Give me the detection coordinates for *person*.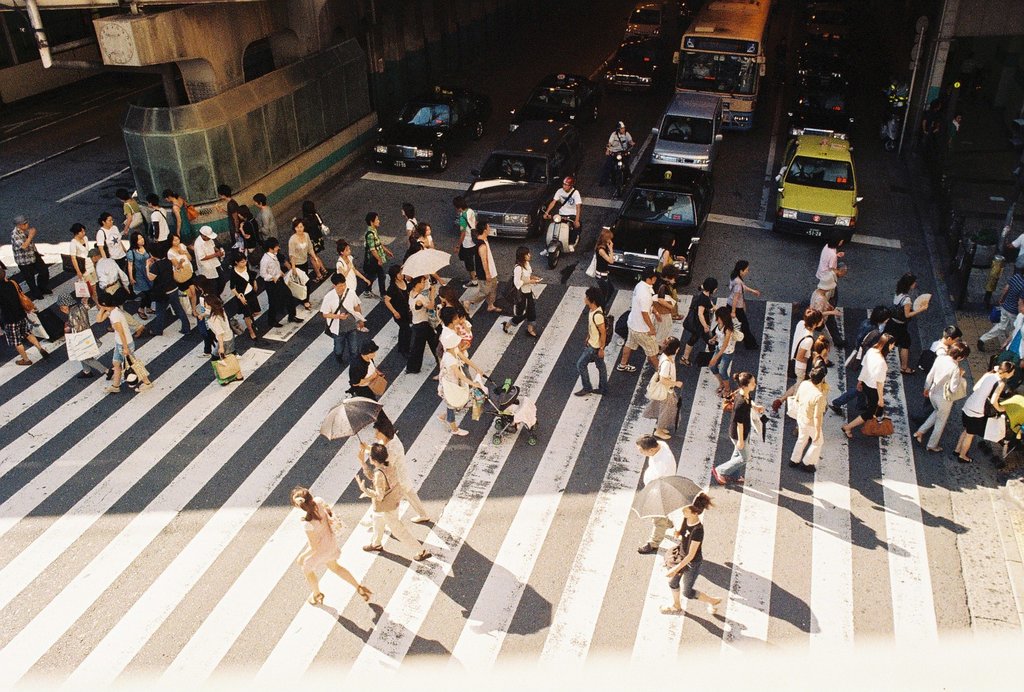
<region>453, 195, 478, 290</region>.
